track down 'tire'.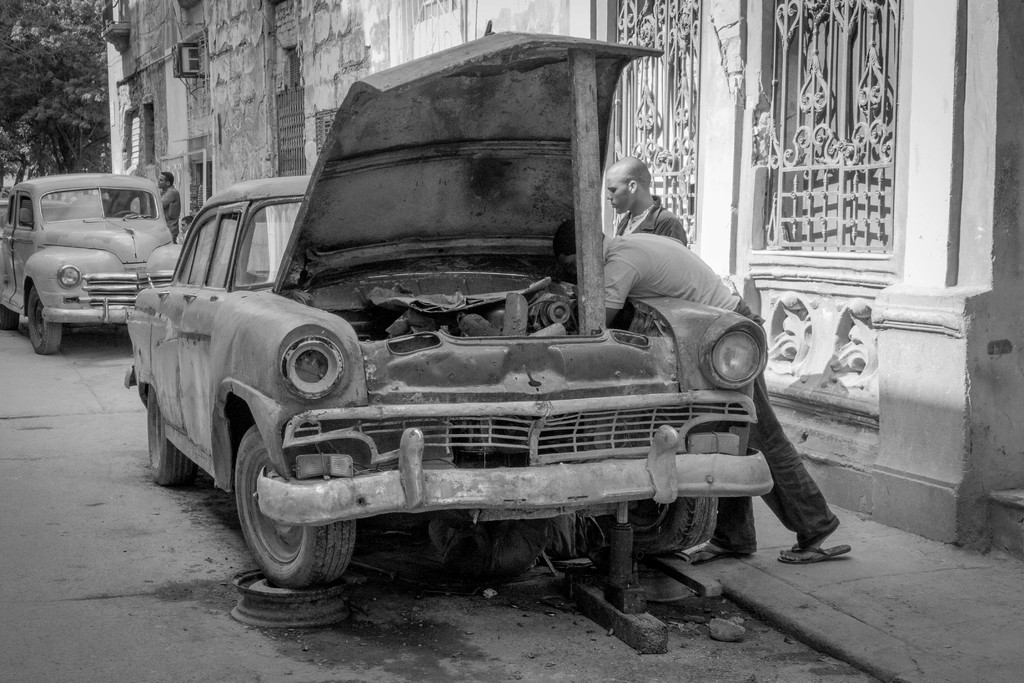
Tracked to l=0, t=301, r=28, b=330.
